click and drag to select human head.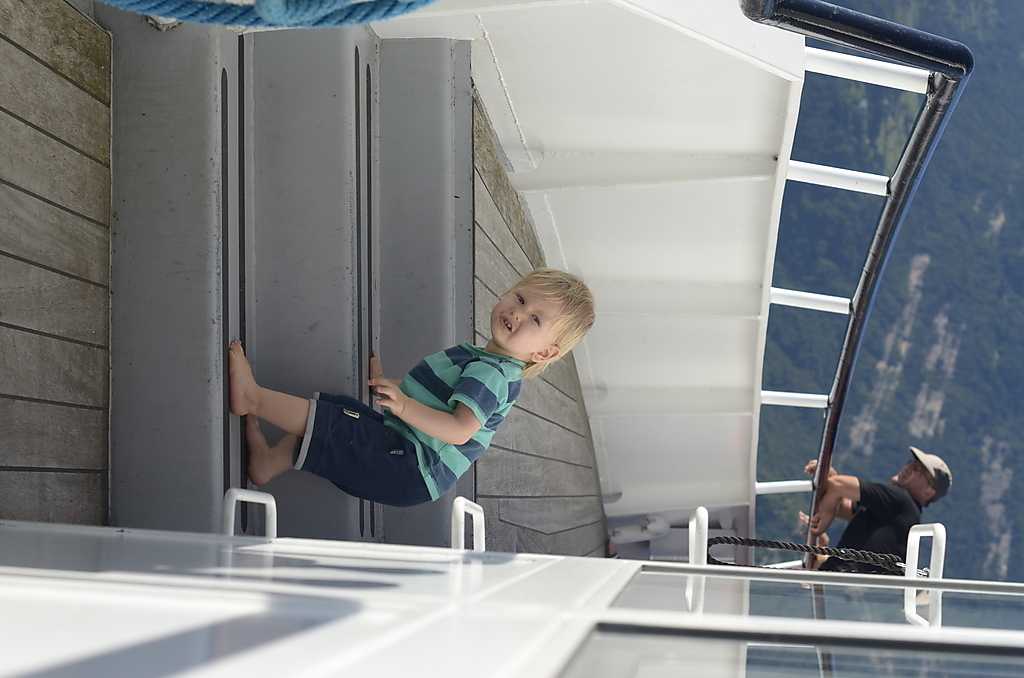
Selection: 487/265/609/370.
